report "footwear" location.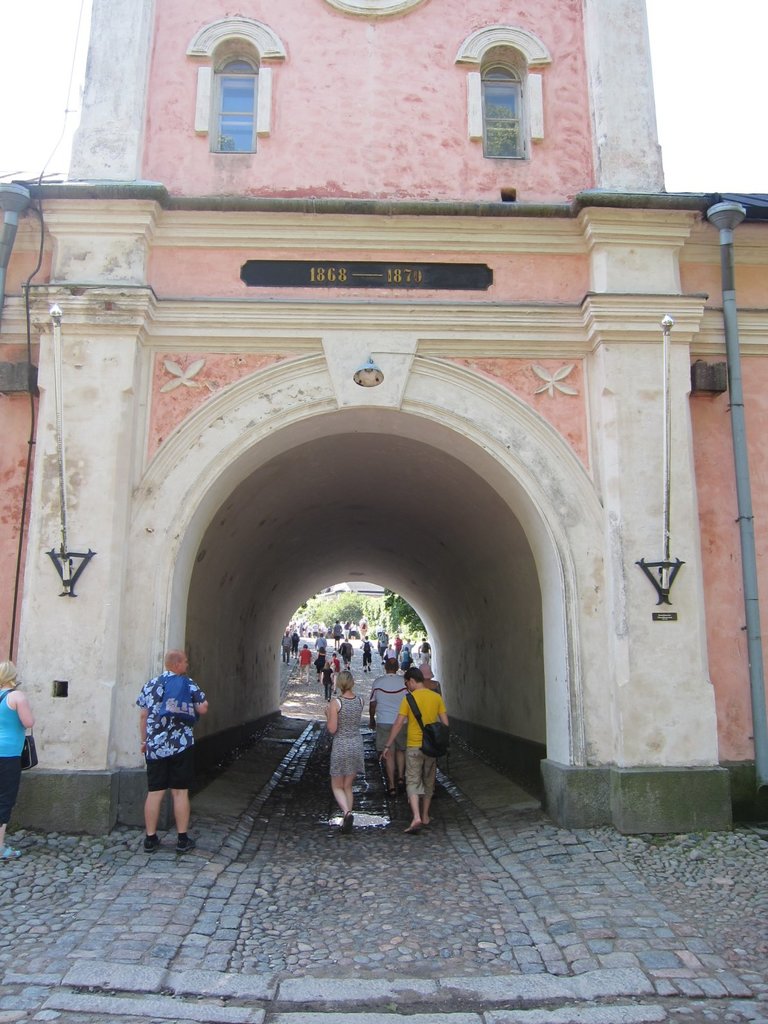
Report: (0,844,25,858).
